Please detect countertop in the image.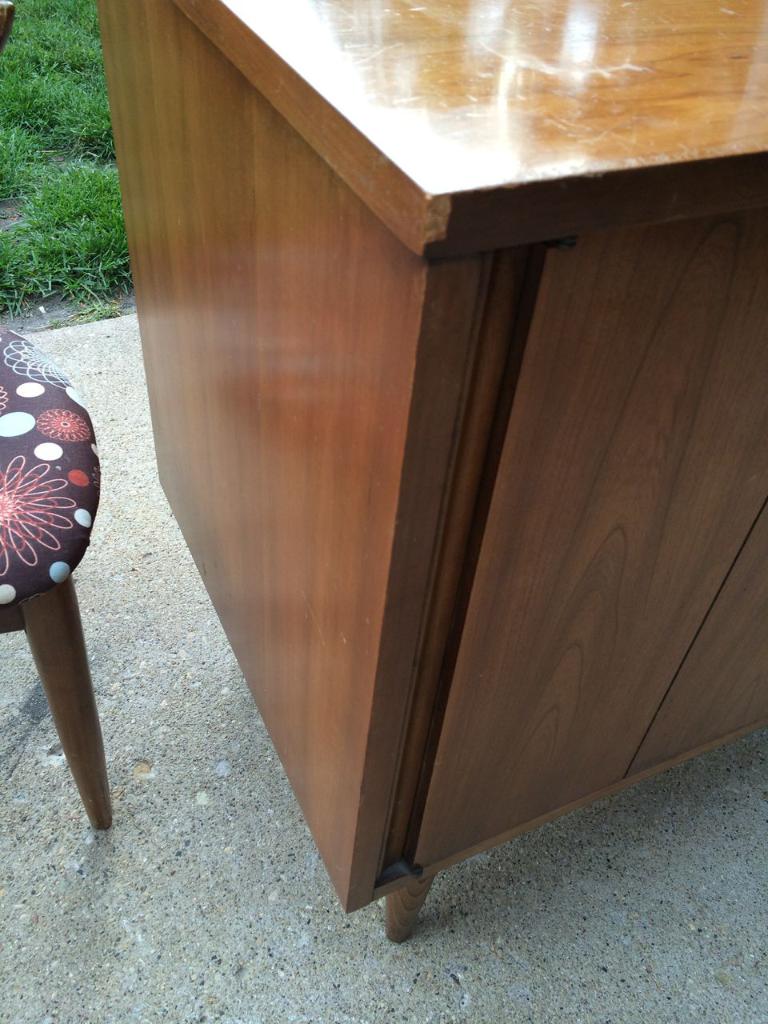
172/2/767/261.
